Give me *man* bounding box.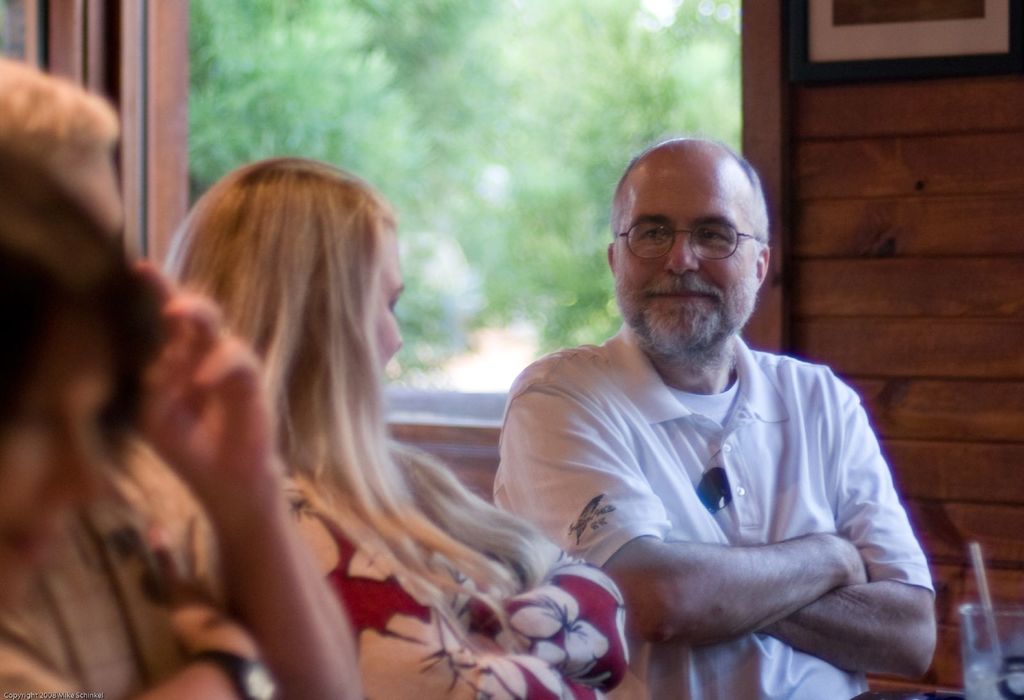
<box>465,122,929,696</box>.
